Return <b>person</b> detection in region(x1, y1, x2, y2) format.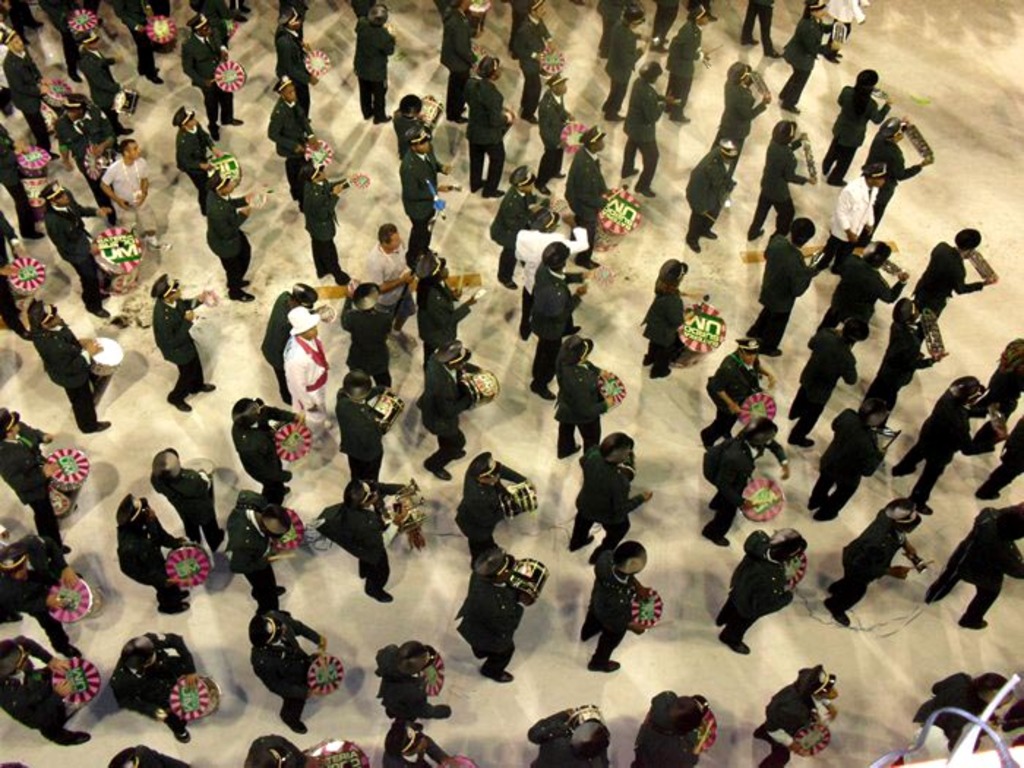
region(110, 492, 196, 619).
